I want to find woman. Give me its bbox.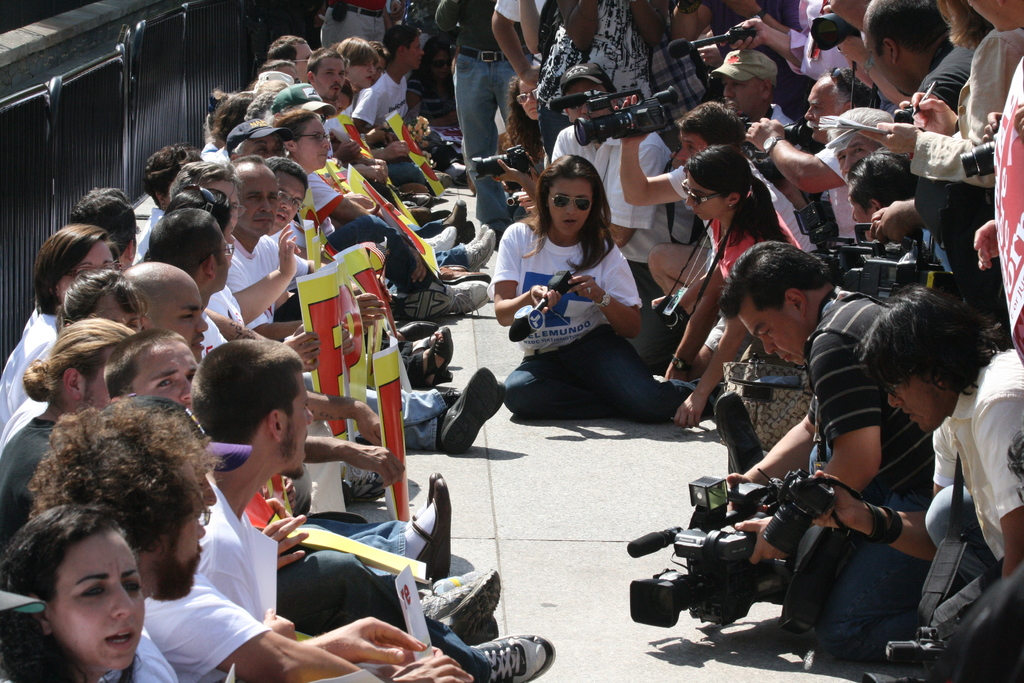
{"left": 330, "top": 34, "right": 385, "bottom": 127}.
